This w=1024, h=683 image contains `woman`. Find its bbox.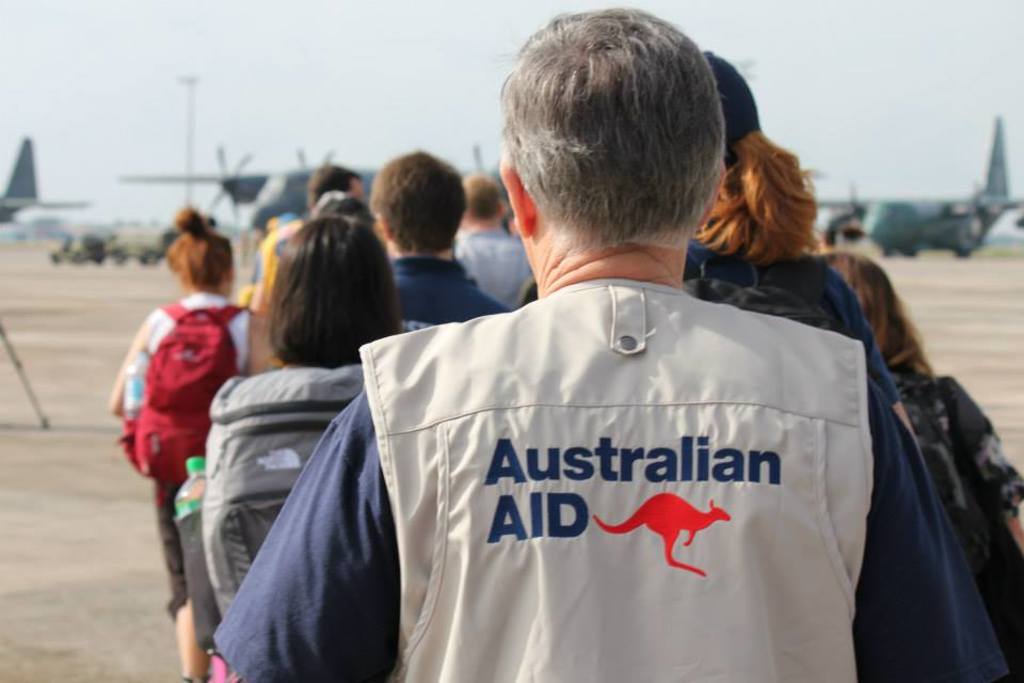
pyautogui.locateOnScreen(203, 222, 421, 638).
